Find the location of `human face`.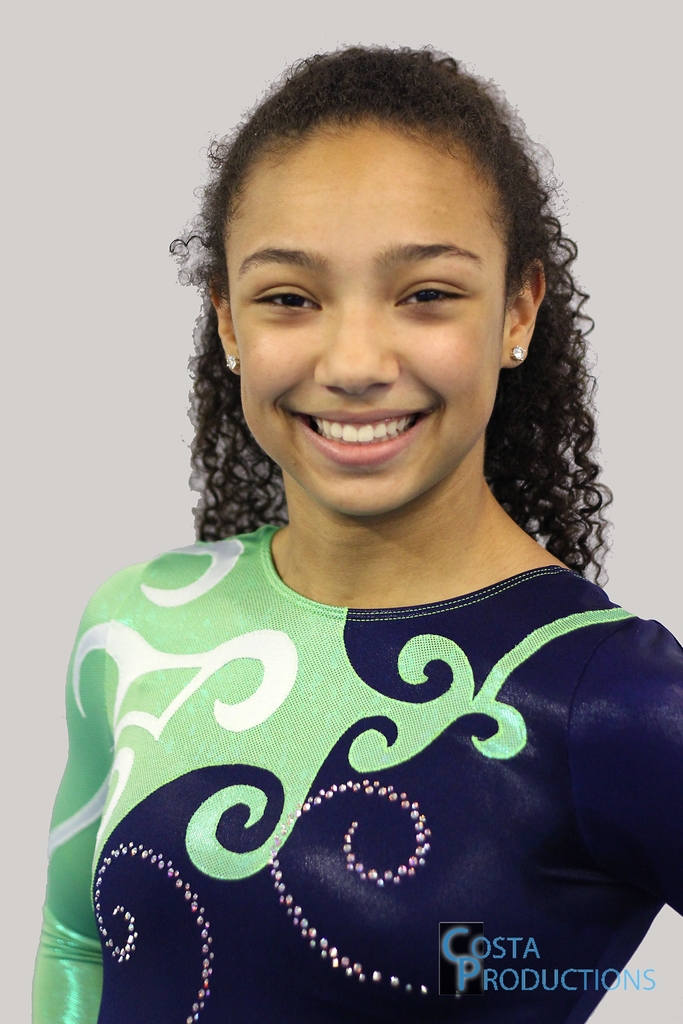
Location: 224,130,498,522.
